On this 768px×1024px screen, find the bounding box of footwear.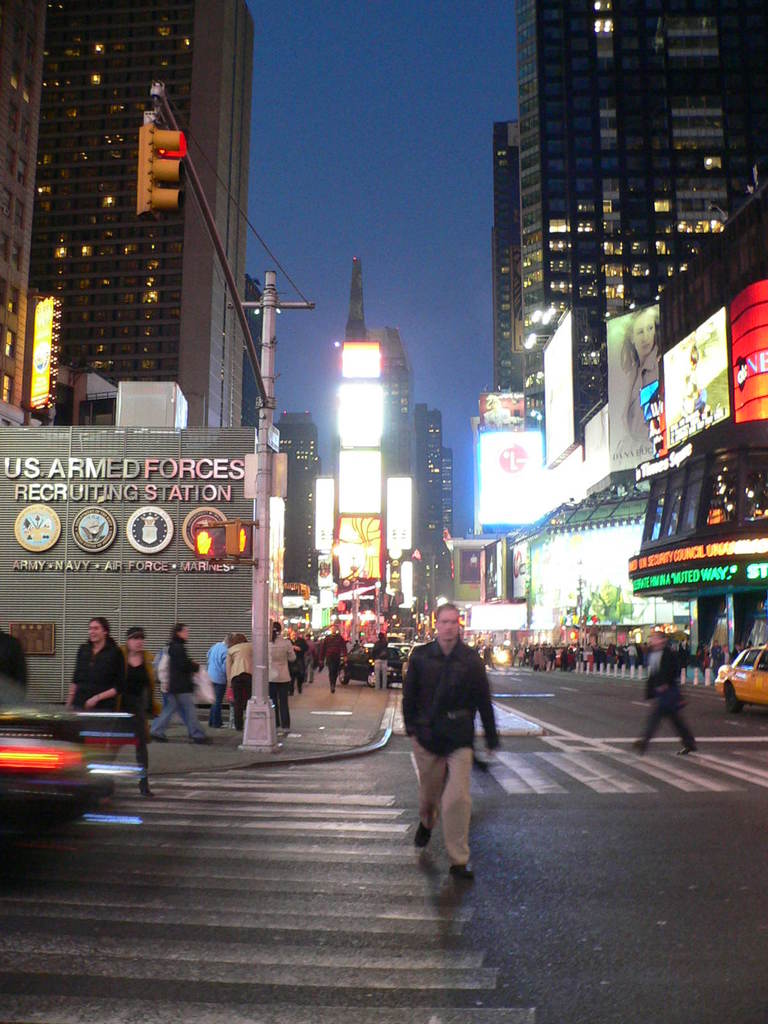
Bounding box: Rect(415, 824, 431, 849).
